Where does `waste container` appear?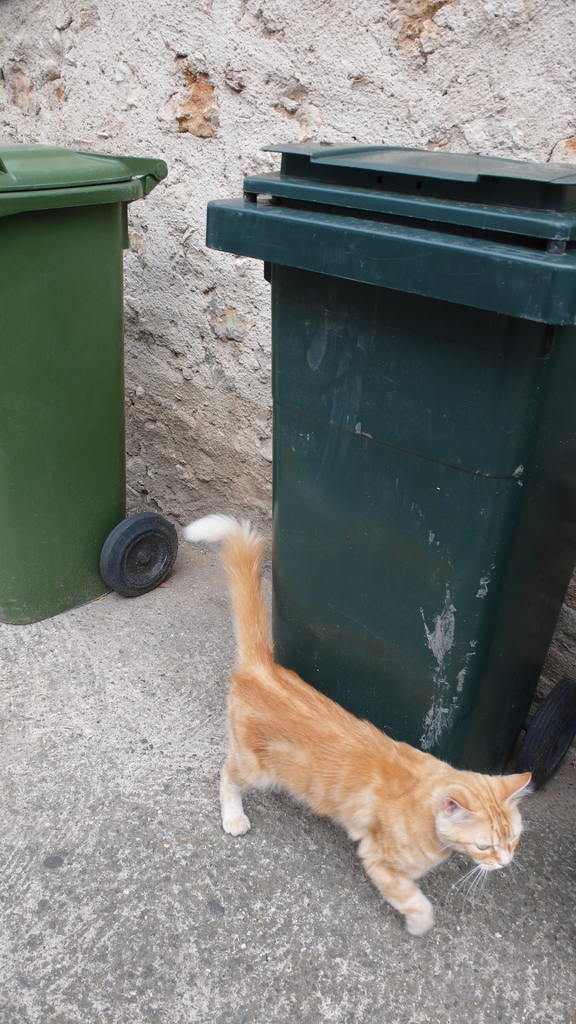
Appears at box(0, 136, 173, 627).
